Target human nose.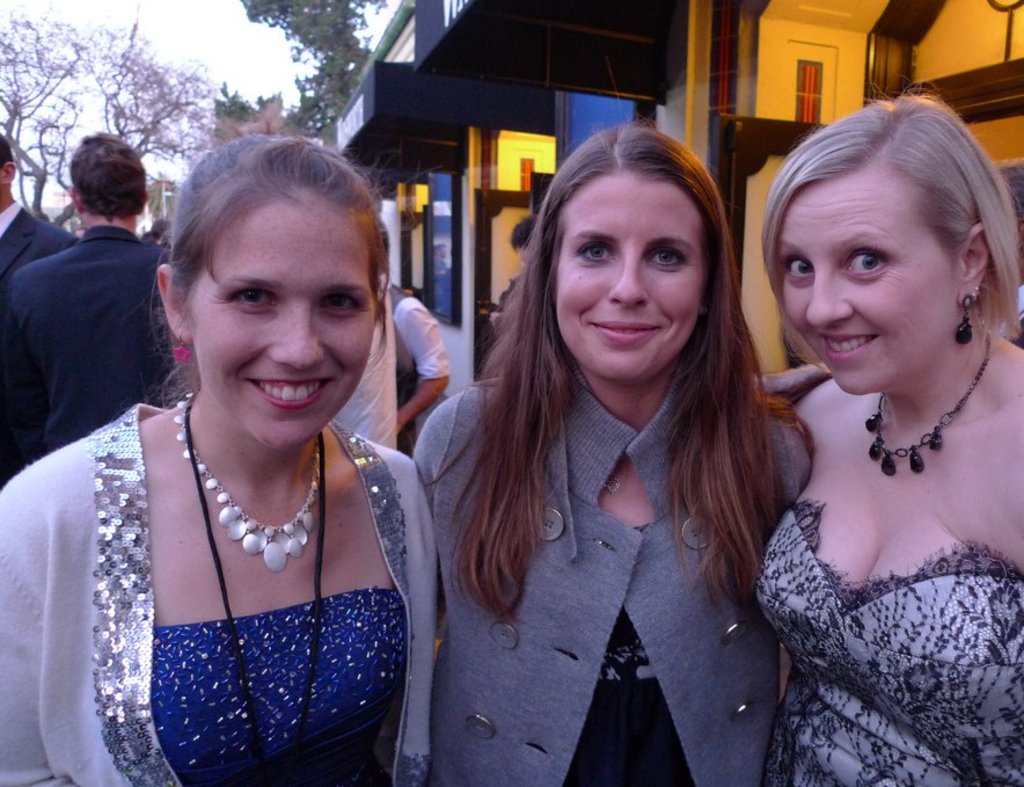
Target region: Rect(607, 258, 649, 306).
